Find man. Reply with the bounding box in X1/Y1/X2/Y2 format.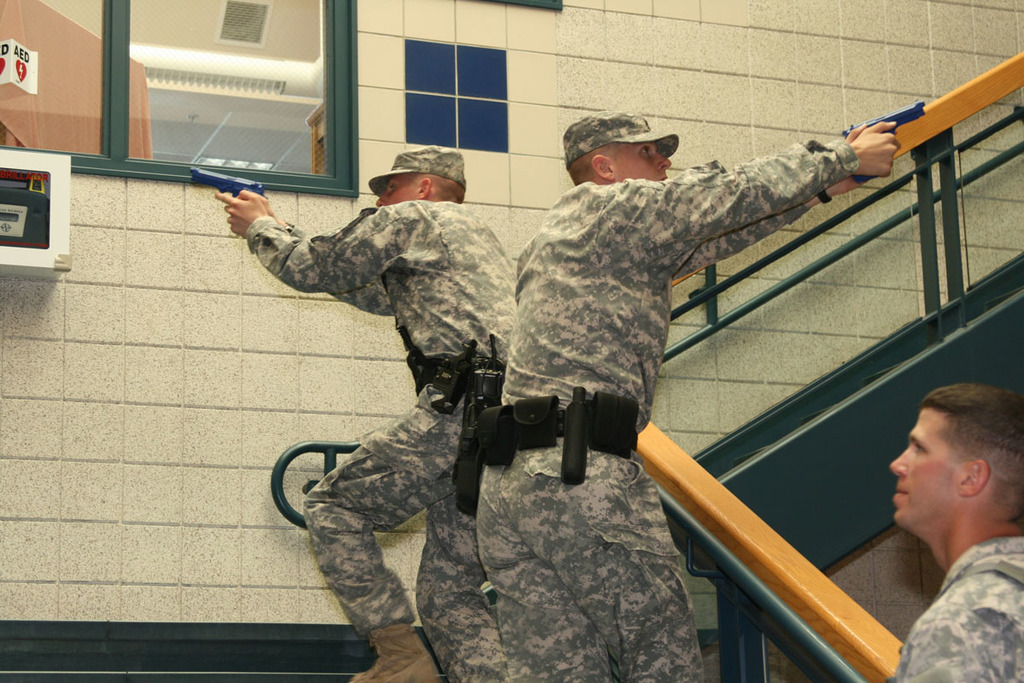
847/370/1023/667.
